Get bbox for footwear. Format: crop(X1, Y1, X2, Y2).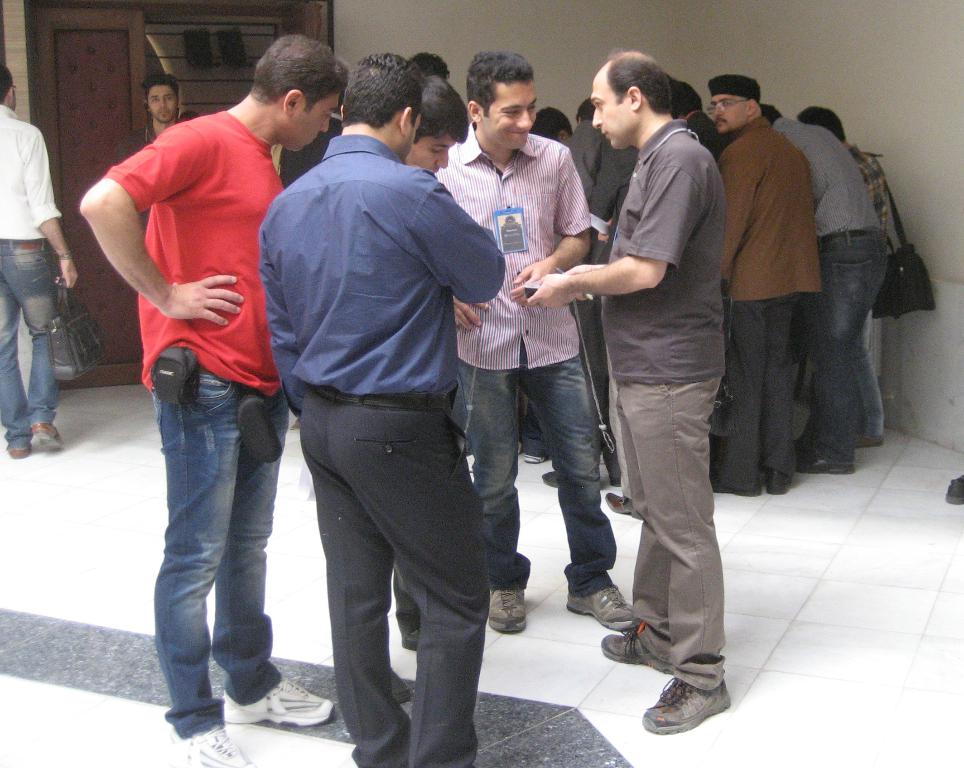
crop(857, 434, 880, 448).
